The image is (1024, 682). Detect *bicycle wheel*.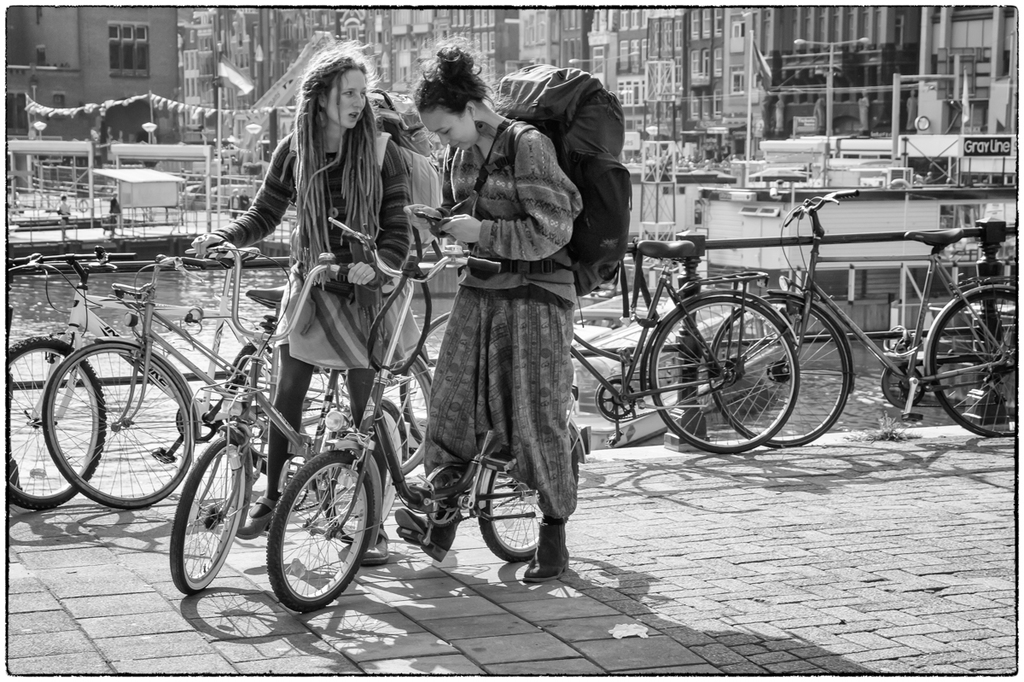
Detection: rect(927, 283, 1021, 441).
